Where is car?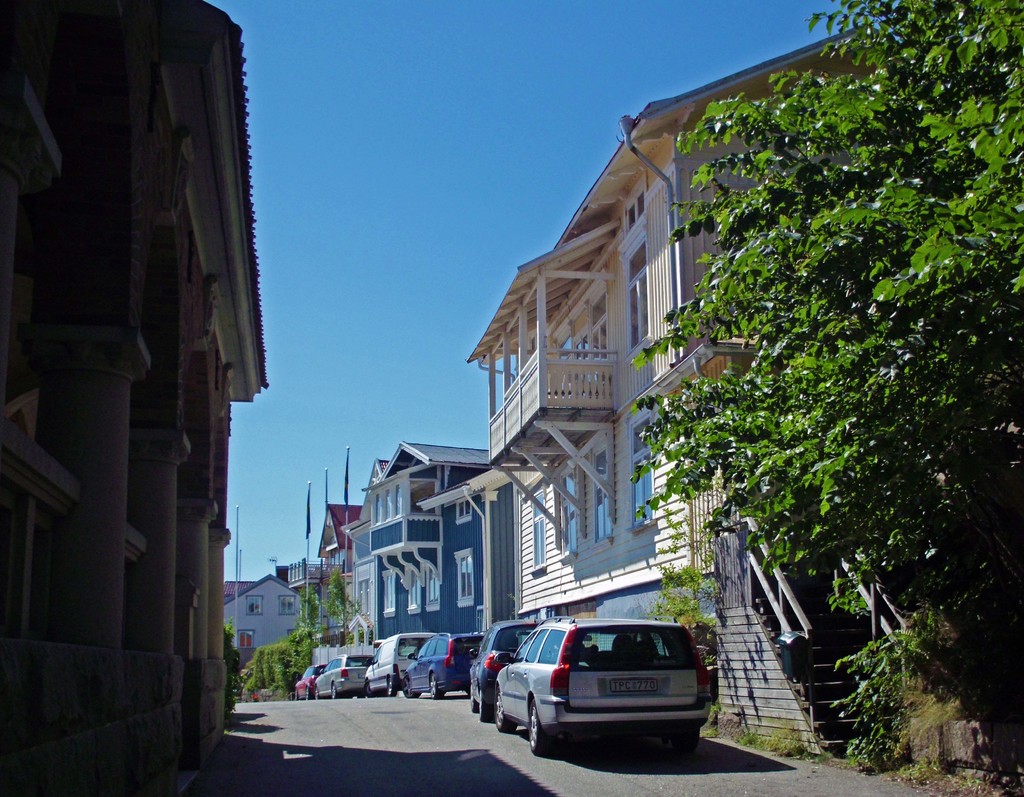
(left=367, top=636, right=438, bottom=689).
